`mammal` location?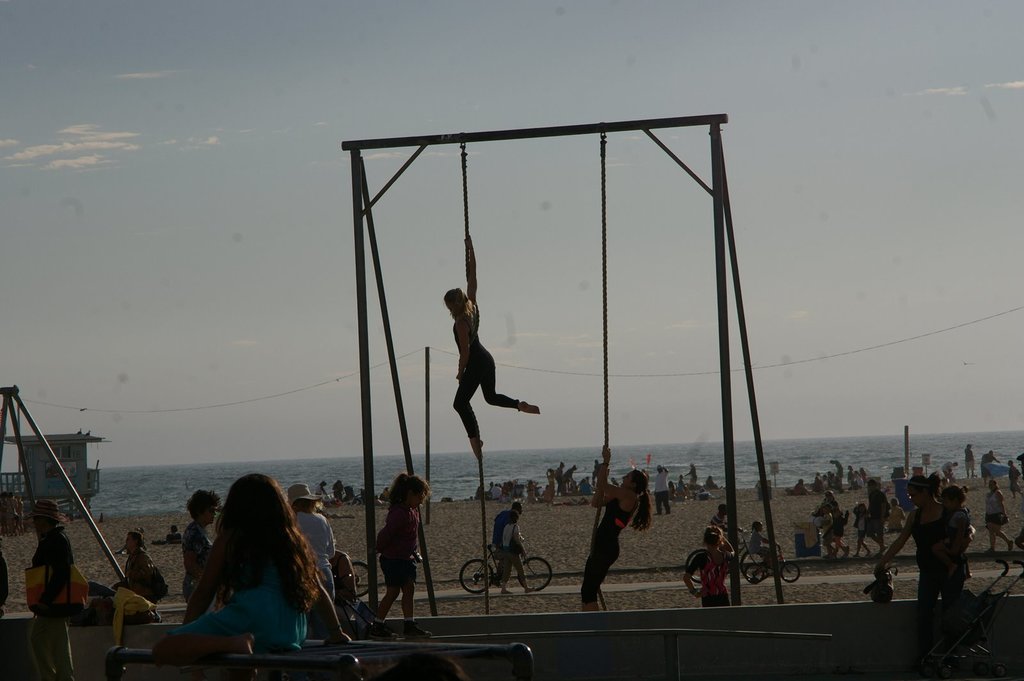
[x1=1012, y1=461, x2=1023, y2=488]
